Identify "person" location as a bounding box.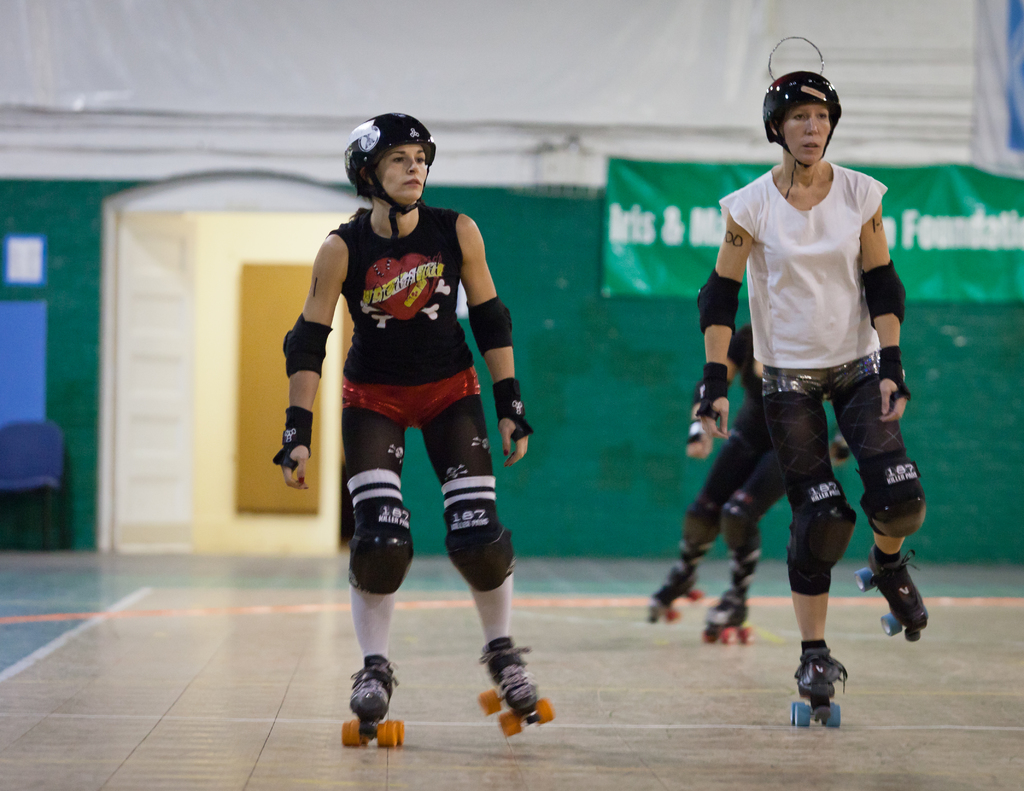
666 324 854 647.
